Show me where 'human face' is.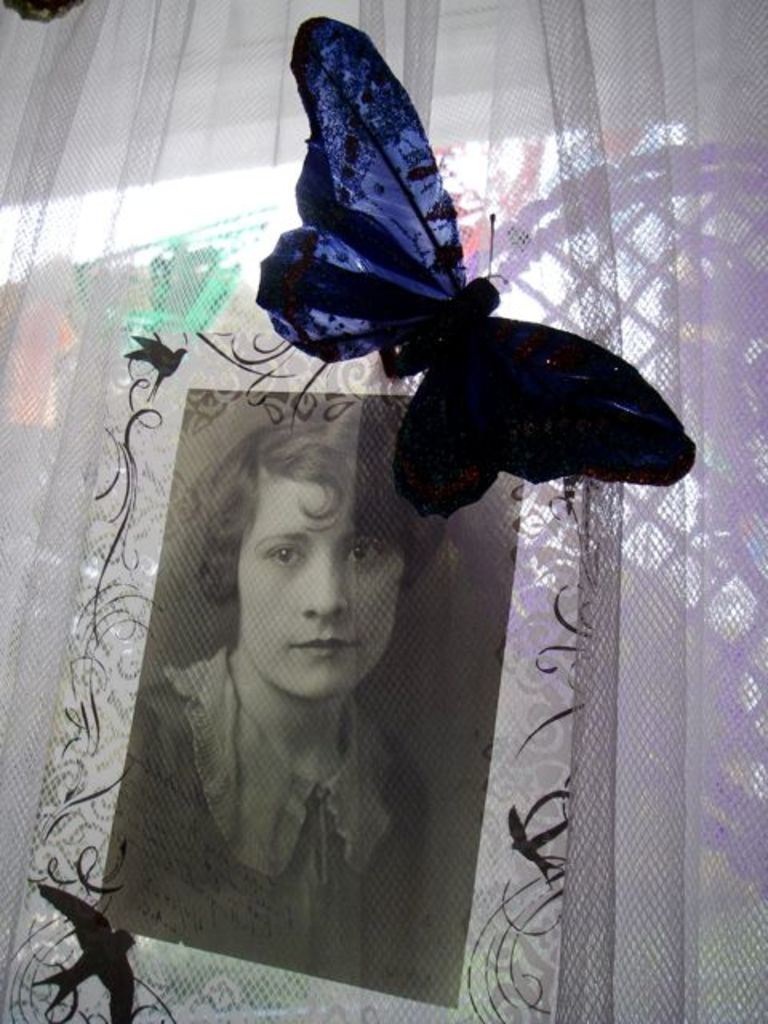
'human face' is at 235:470:405:694.
